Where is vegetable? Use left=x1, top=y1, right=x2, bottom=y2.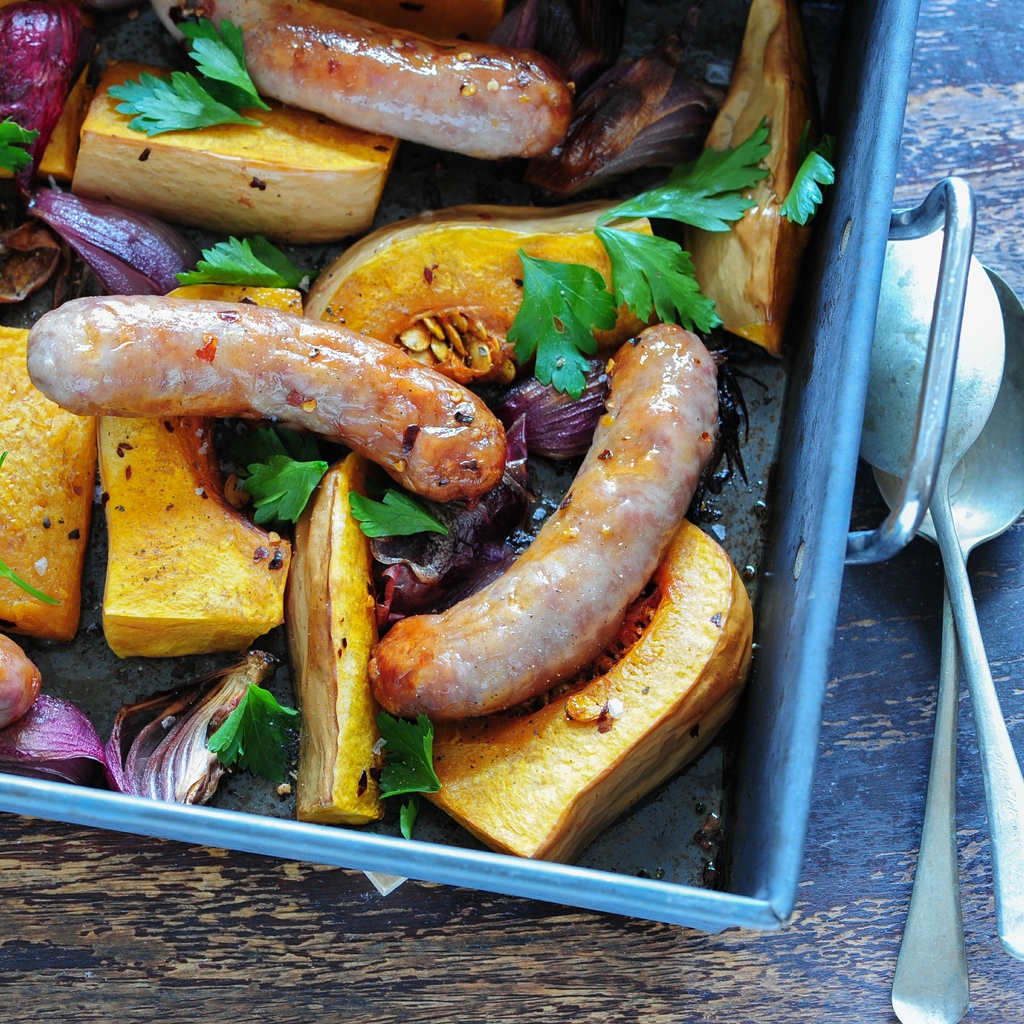
left=239, top=460, right=333, bottom=529.
